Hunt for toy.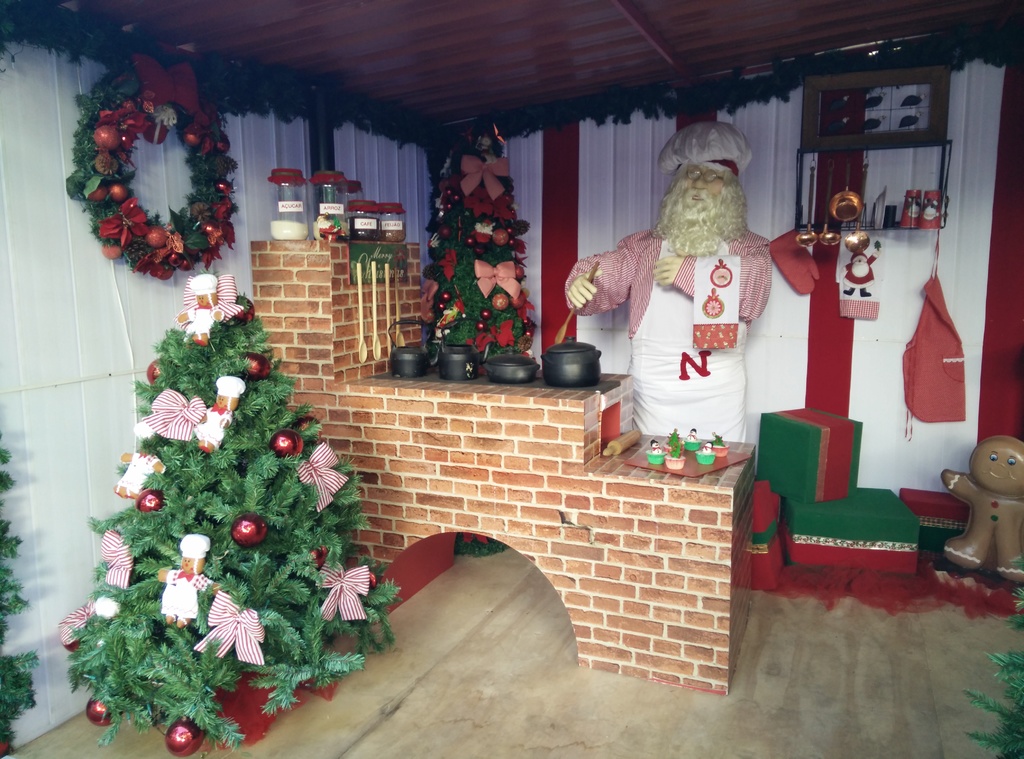
Hunted down at l=563, t=122, r=775, b=458.
